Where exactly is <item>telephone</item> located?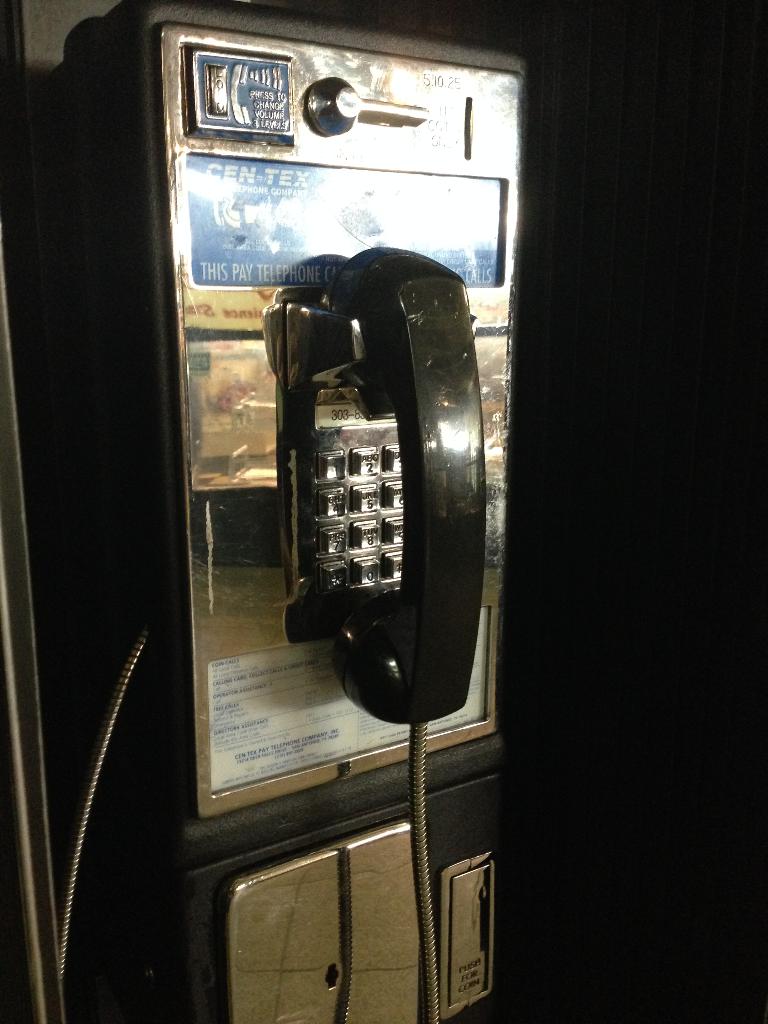
Its bounding box is pyautogui.locateOnScreen(4, 0, 531, 1022).
